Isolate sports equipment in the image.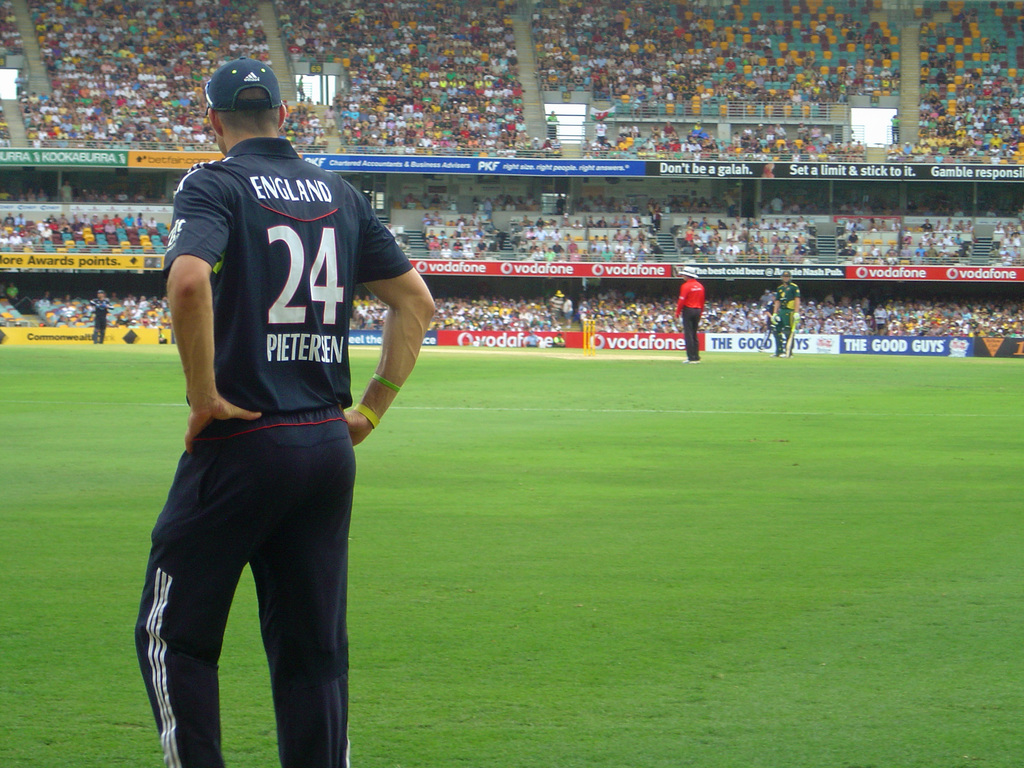
Isolated region: (x1=785, y1=321, x2=795, y2=357).
